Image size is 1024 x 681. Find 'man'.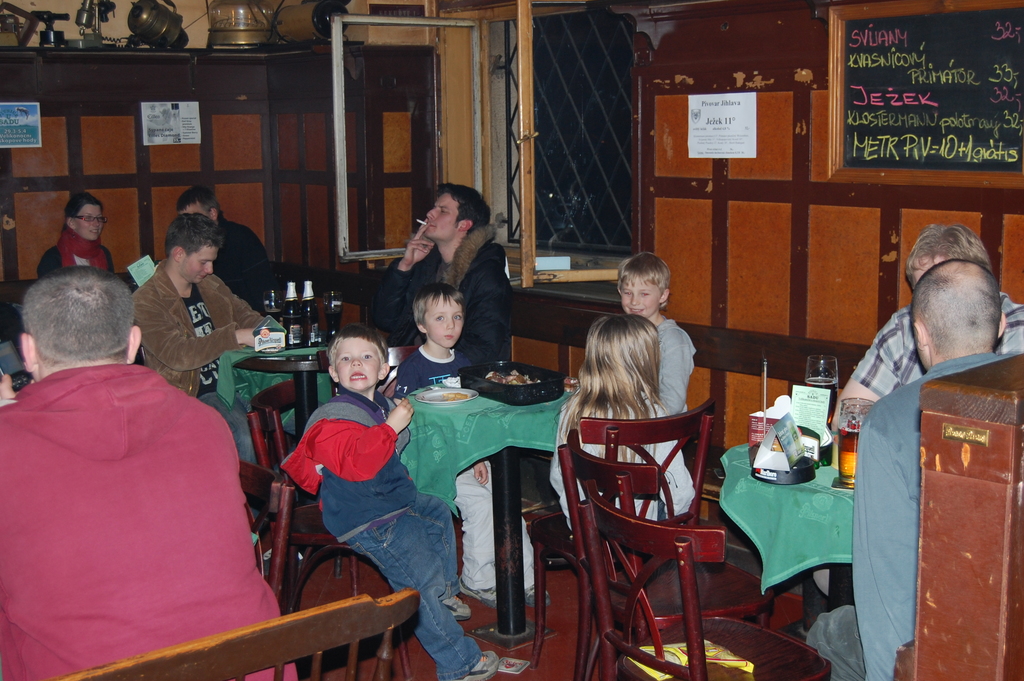
x1=358 y1=180 x2=525 y2=369.
